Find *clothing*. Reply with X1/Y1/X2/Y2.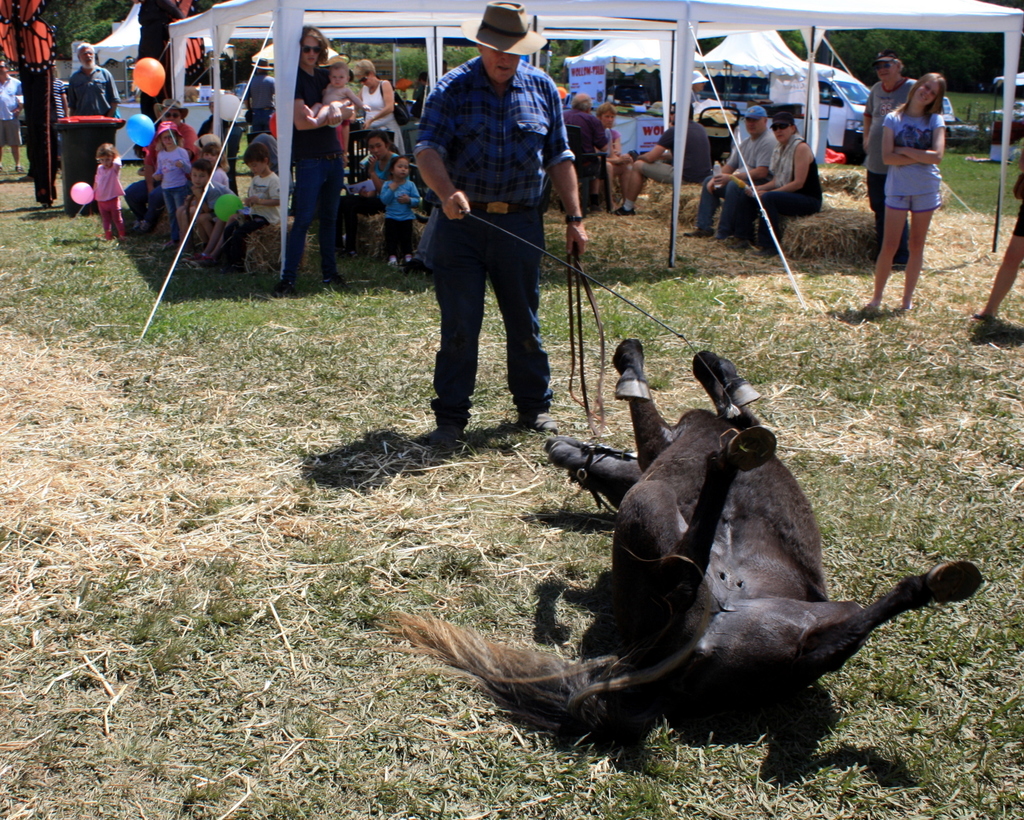
362/81/399/136.
